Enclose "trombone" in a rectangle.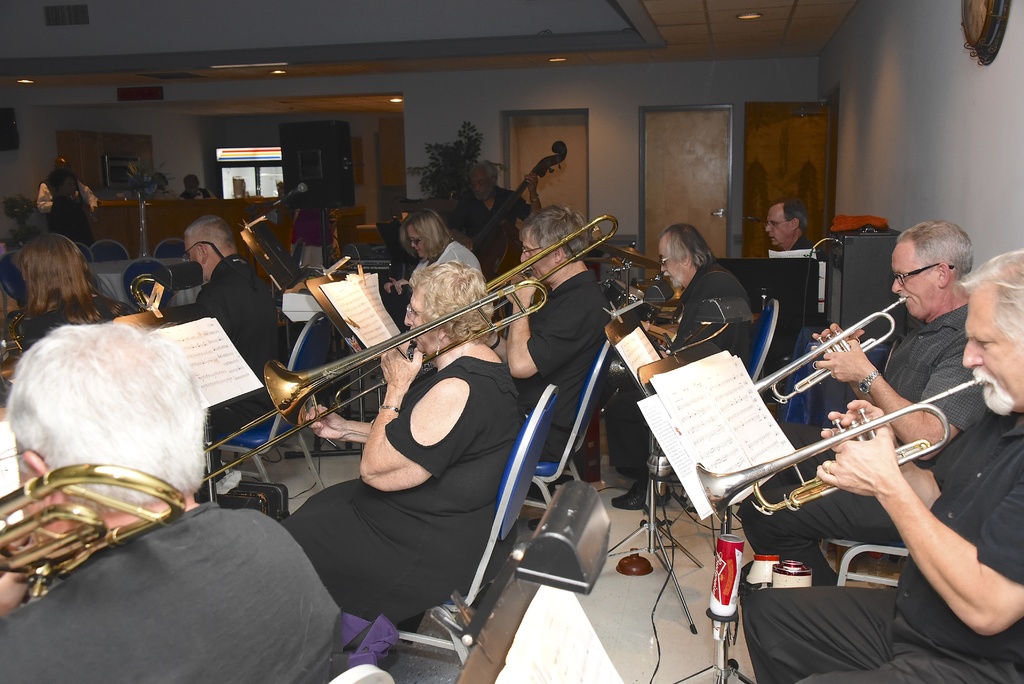
bbox=[485, 213, 620, 314].
